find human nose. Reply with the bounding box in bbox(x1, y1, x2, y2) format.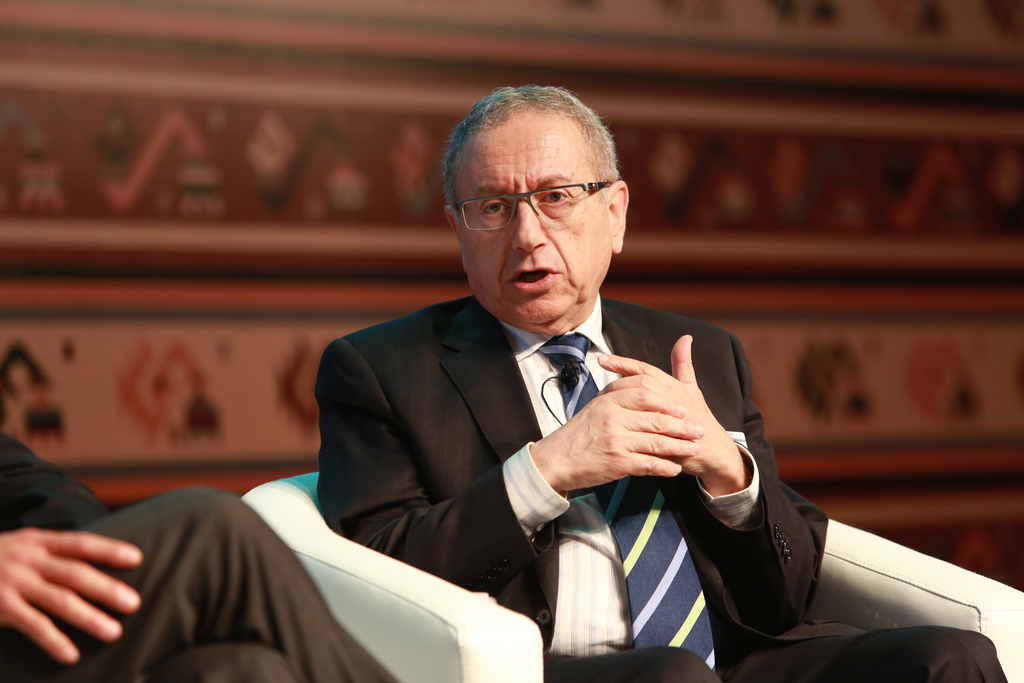
bbox(509, 194, 548, 251).
